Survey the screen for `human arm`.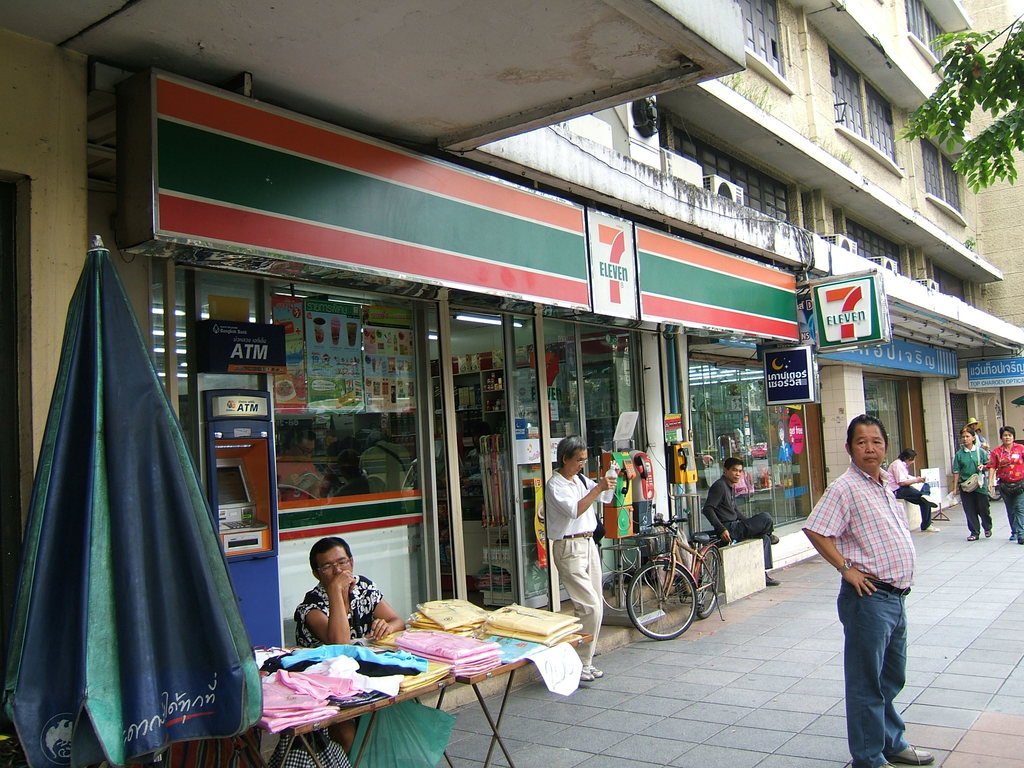
Survey found: bbox=[359, 580, 415, 639].
